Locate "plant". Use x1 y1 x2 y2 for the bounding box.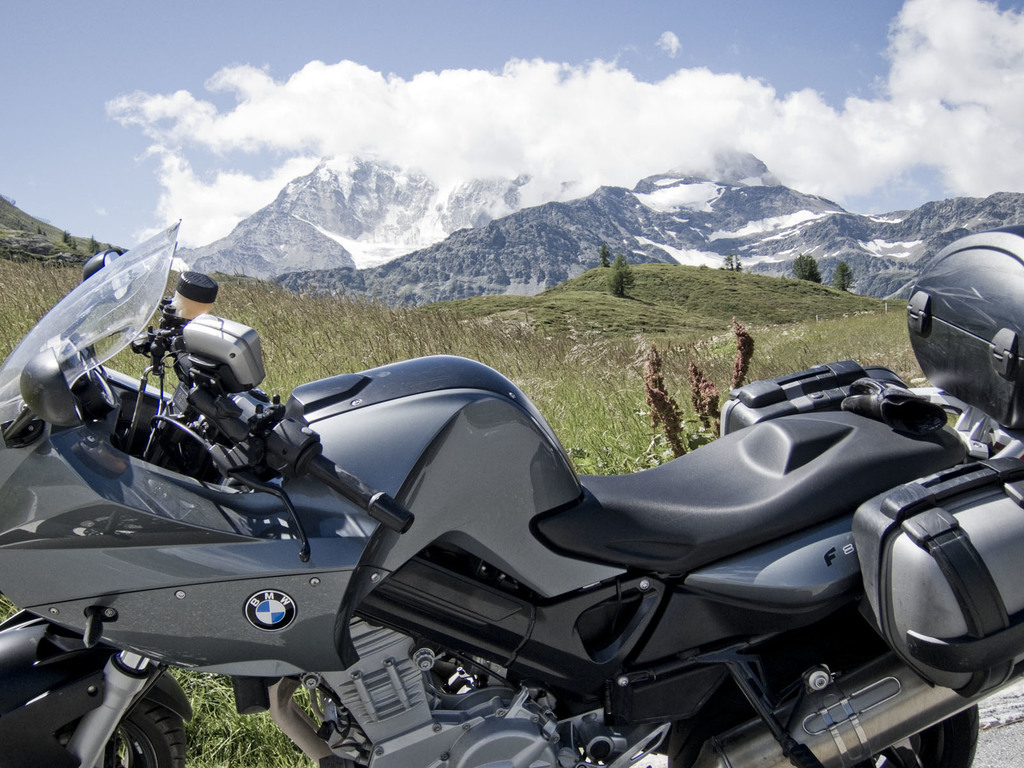
0 573 23 626.
